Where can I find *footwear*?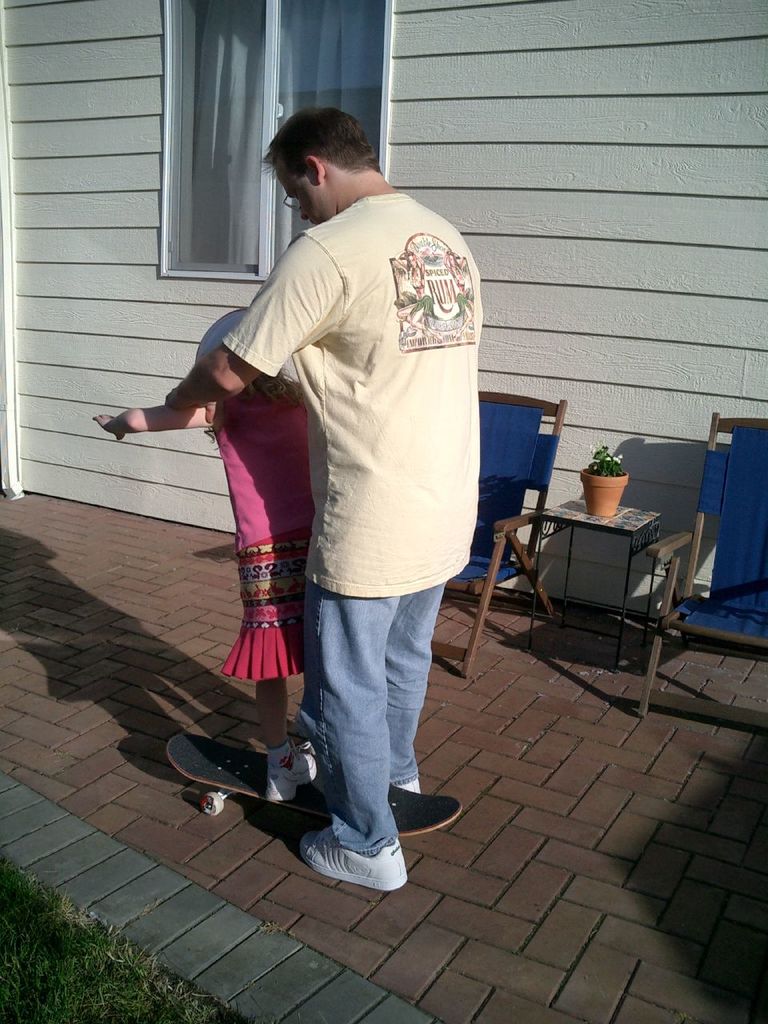
You can find it at rect(393, 773, 422, 808).
